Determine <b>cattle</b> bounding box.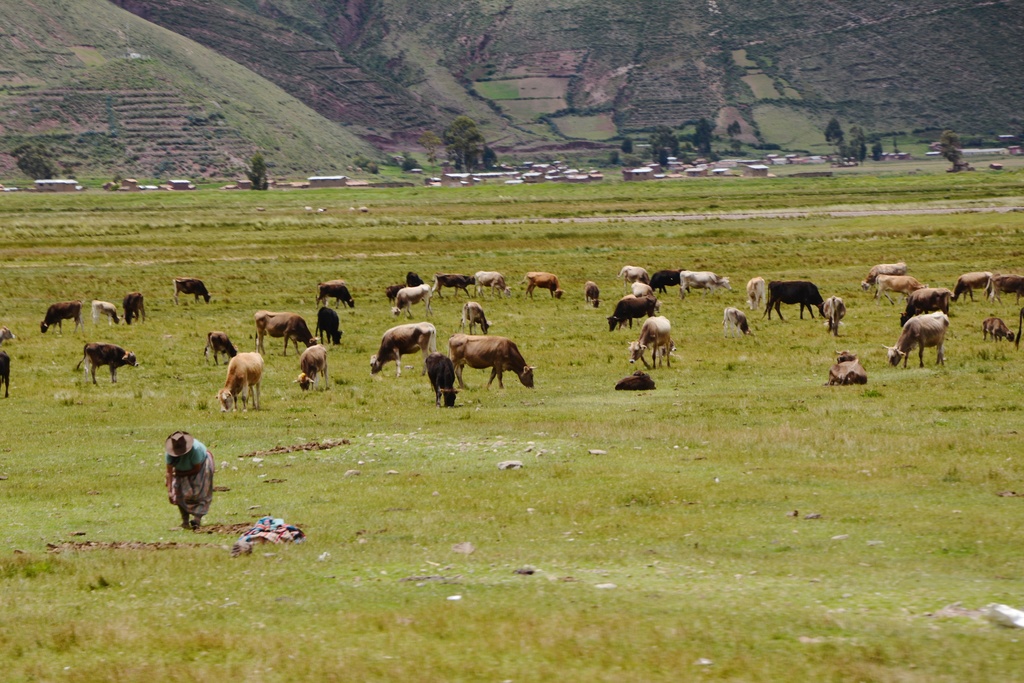
Determined: [left=653, top=269, right=683, bottom=293].
